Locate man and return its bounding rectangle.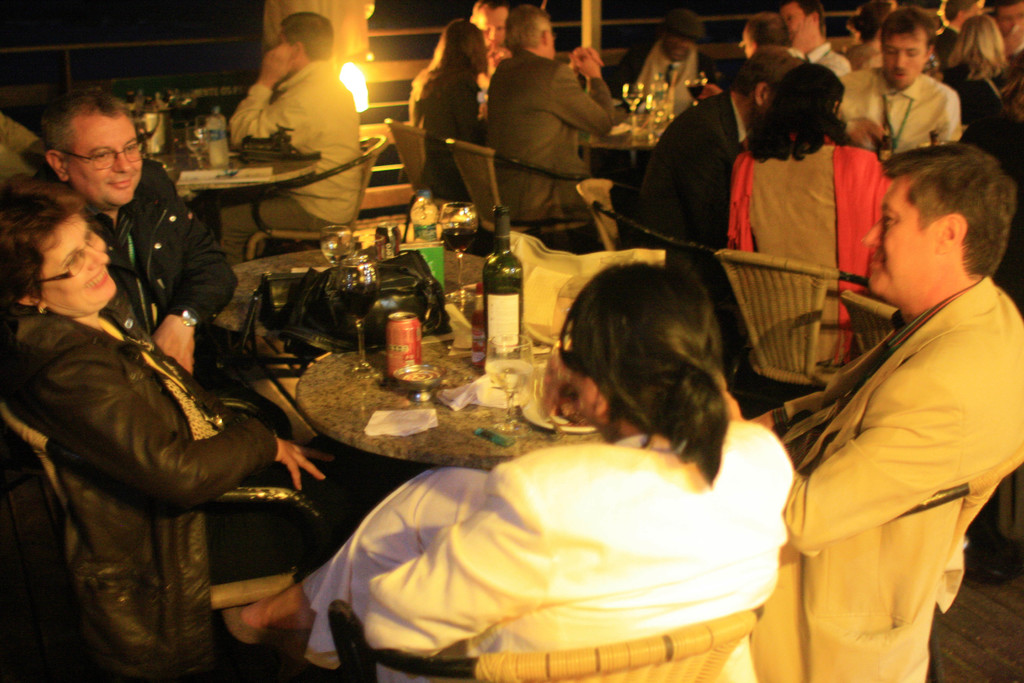
612 42 795 273.
